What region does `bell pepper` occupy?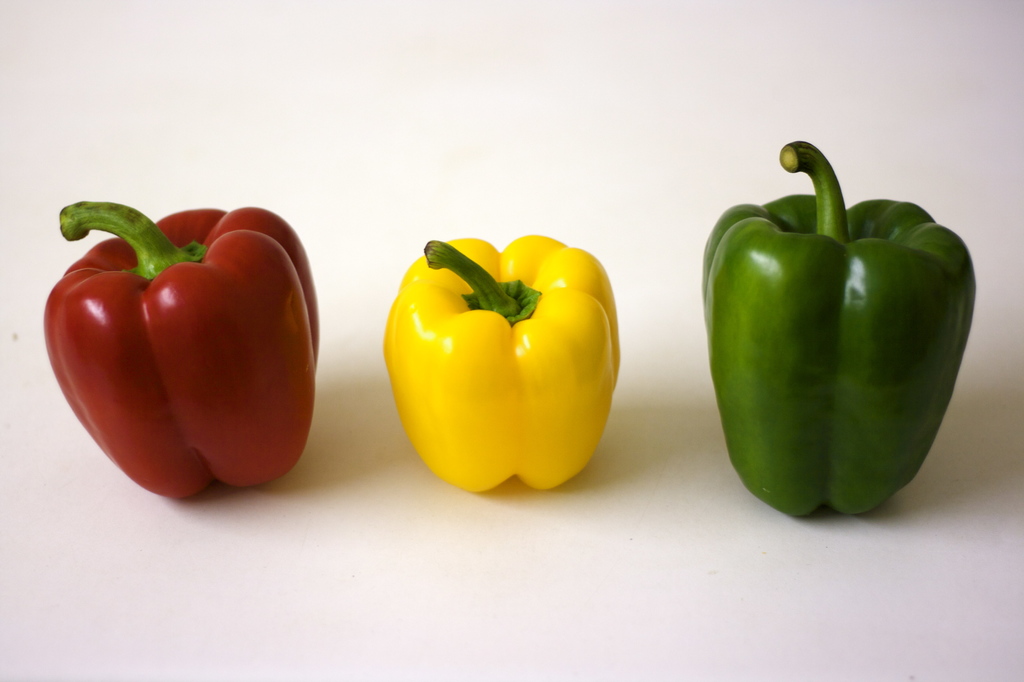
[384,238,623,488].
